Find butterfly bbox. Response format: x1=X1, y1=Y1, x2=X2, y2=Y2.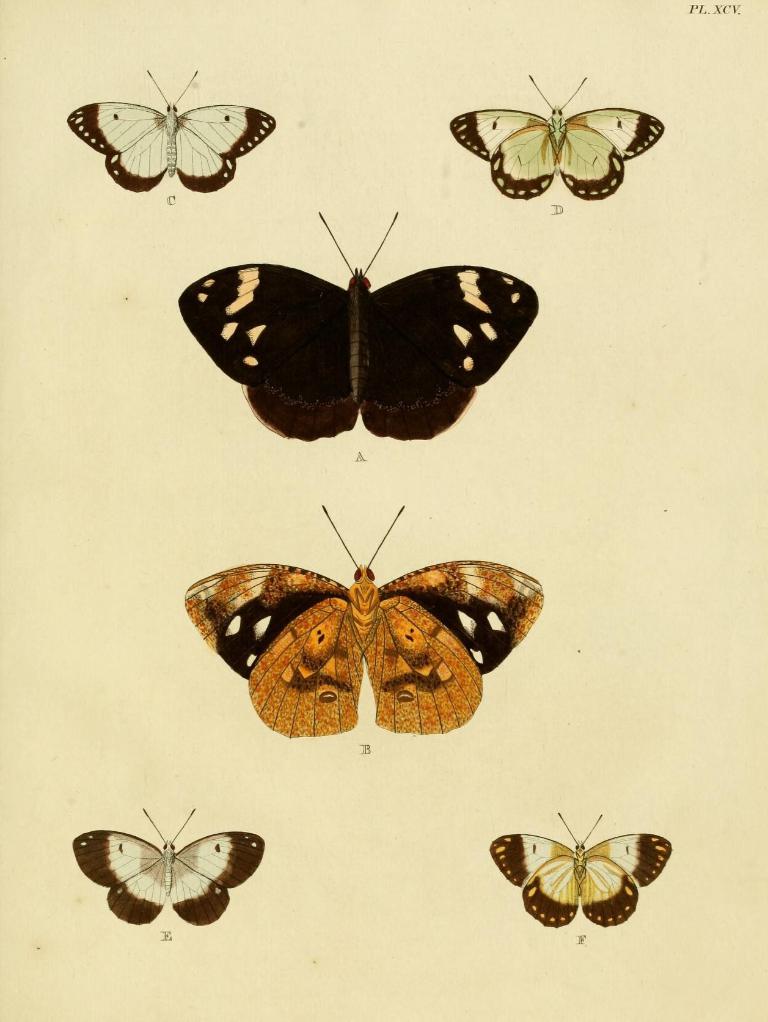
x1=65, y1=806, x2=259, y2=928.
